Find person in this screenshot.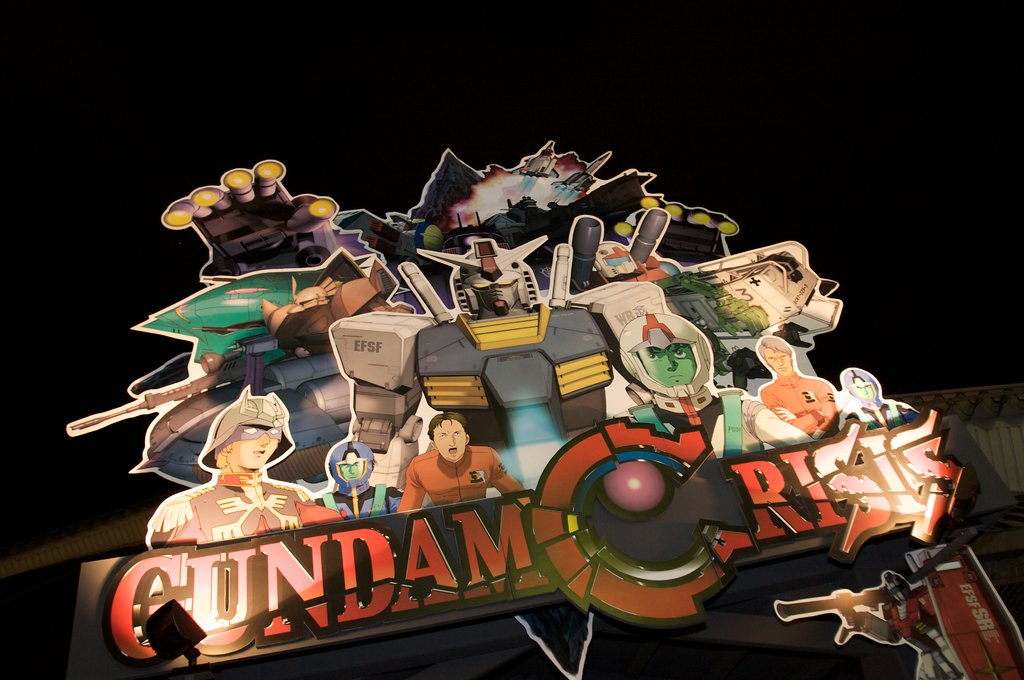
The bounding box for person is crop(842, 368, 924, 429).
